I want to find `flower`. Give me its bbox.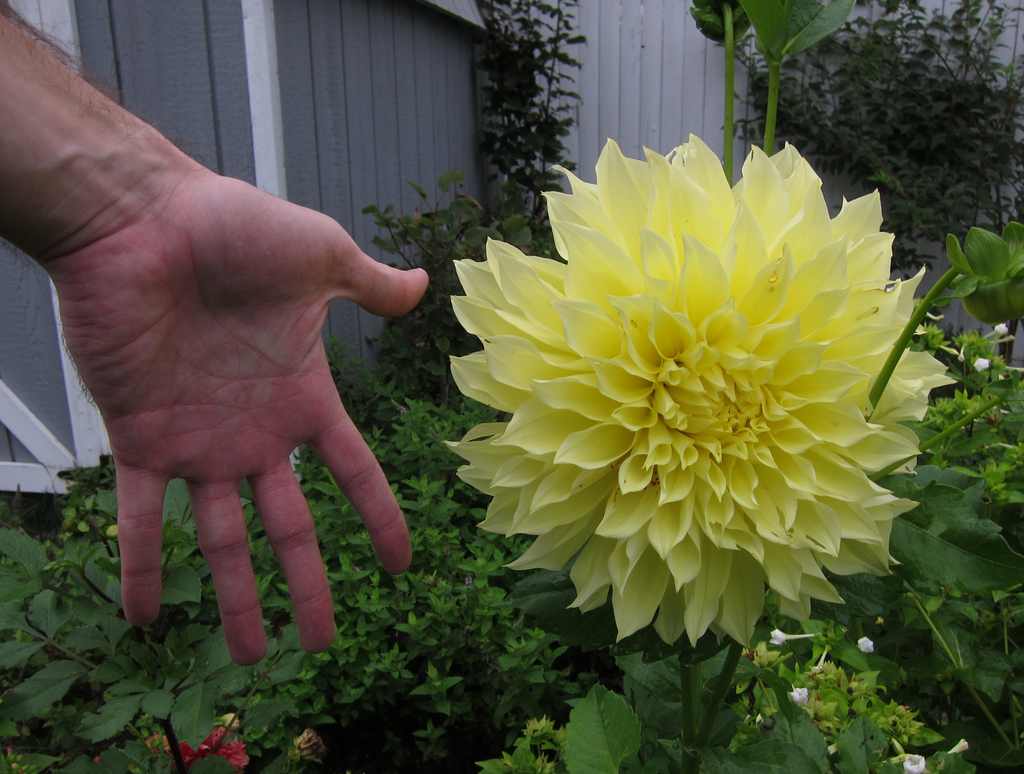
(770,627,819,648).
